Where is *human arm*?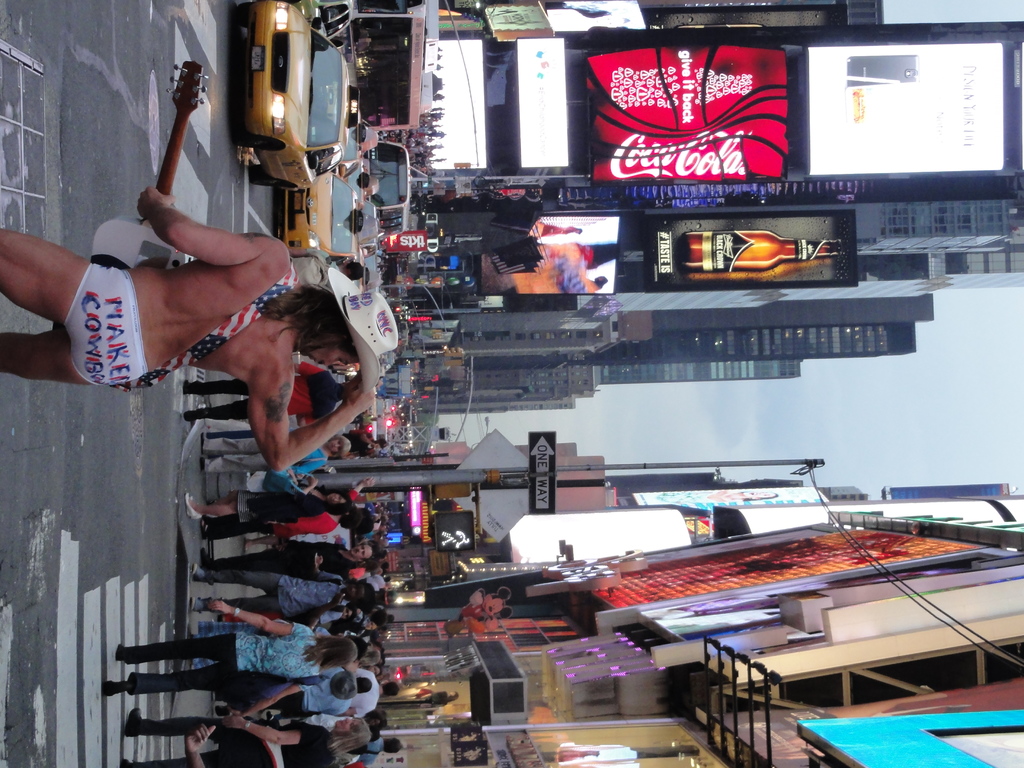
box(247, 362, 378, 472).
